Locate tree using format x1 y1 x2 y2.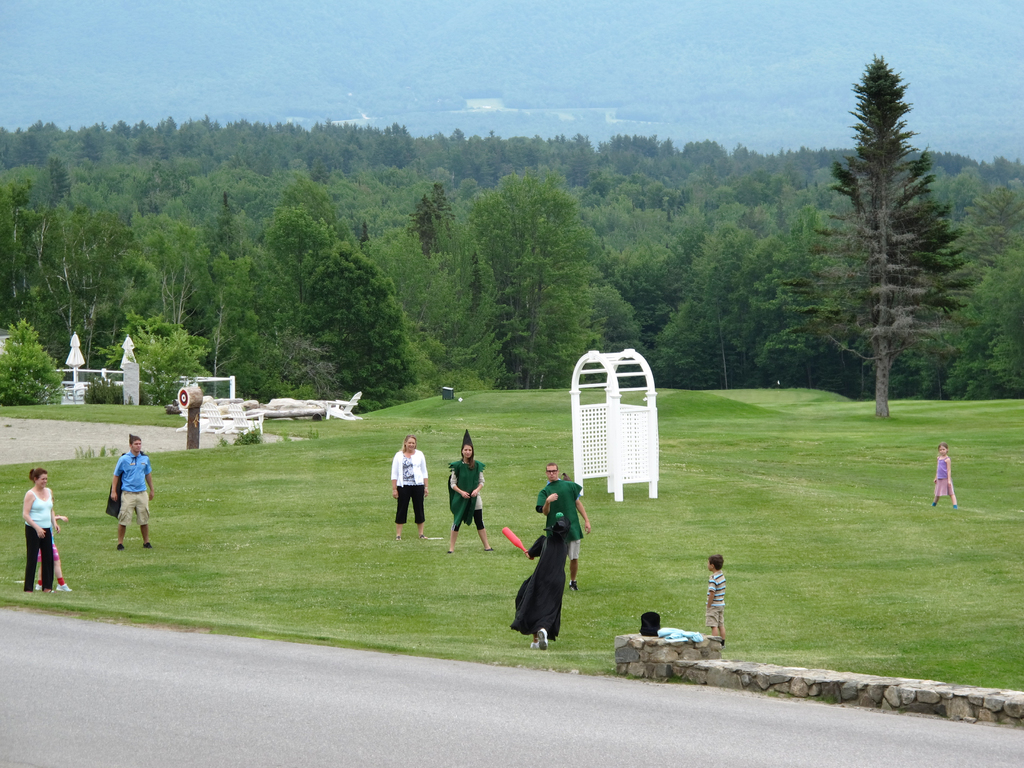
652 230 796 402.
